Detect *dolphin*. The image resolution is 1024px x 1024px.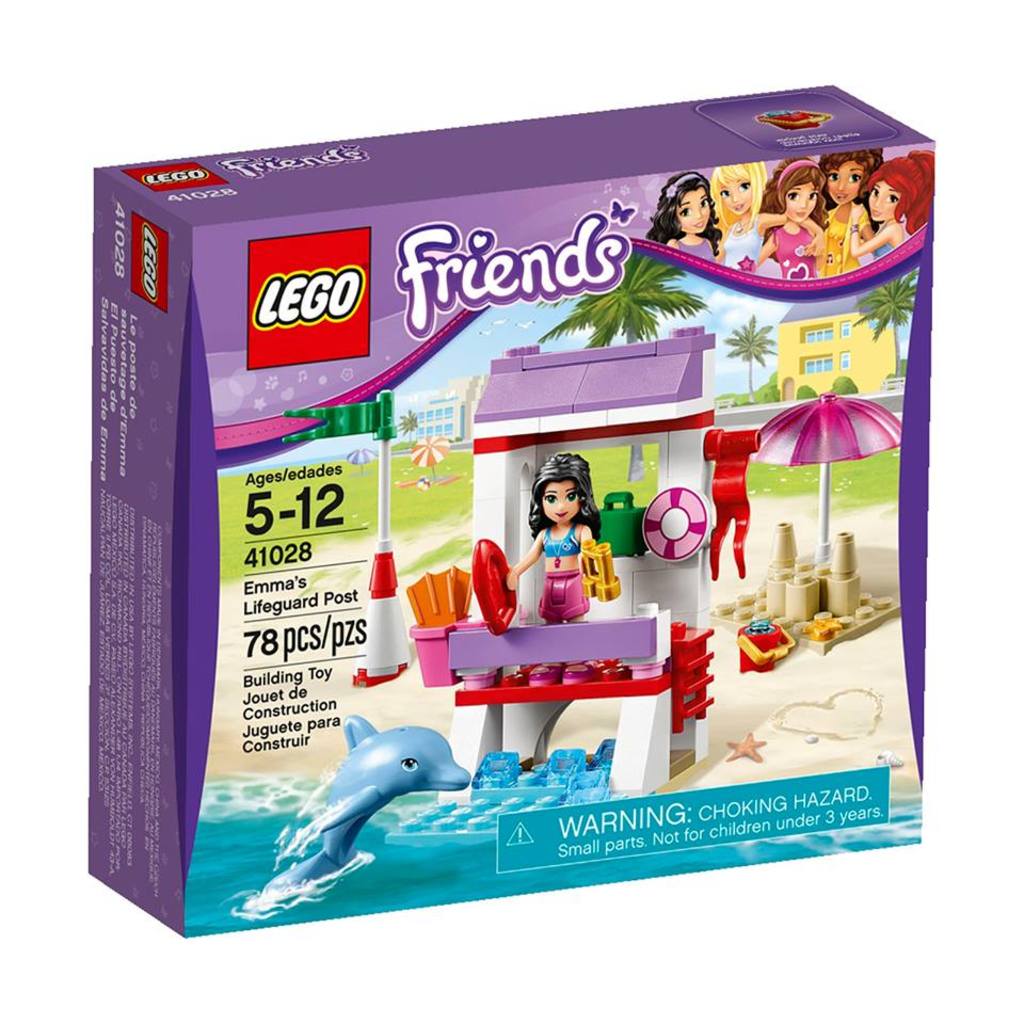
<region>261, 711, 475, 894</region>.
